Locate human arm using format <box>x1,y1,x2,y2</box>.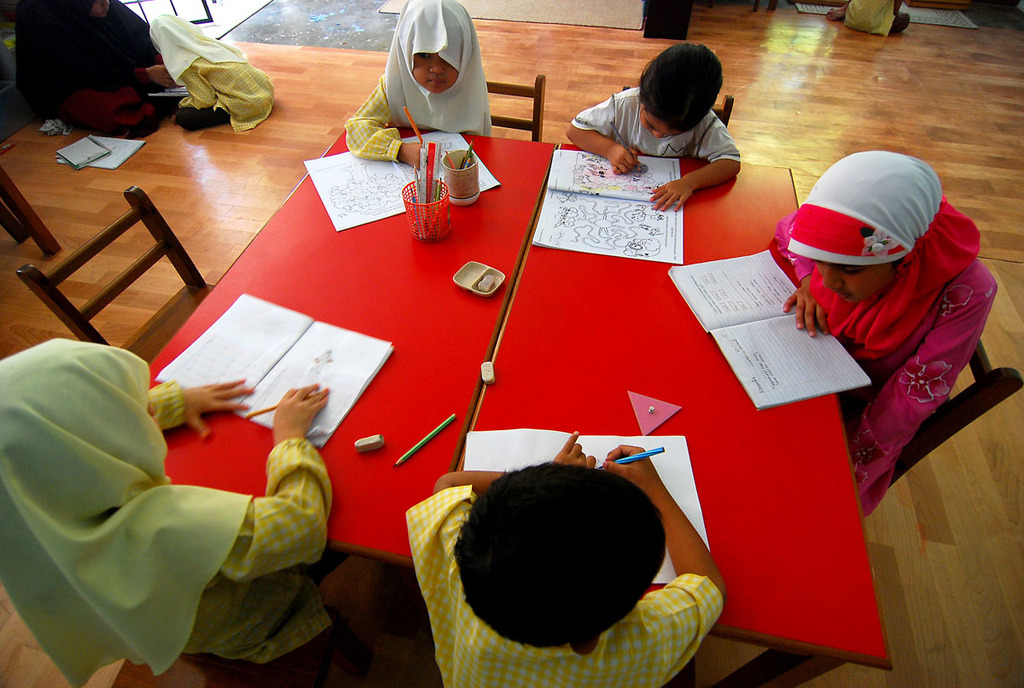
<box>648,109,752,206</box>.
